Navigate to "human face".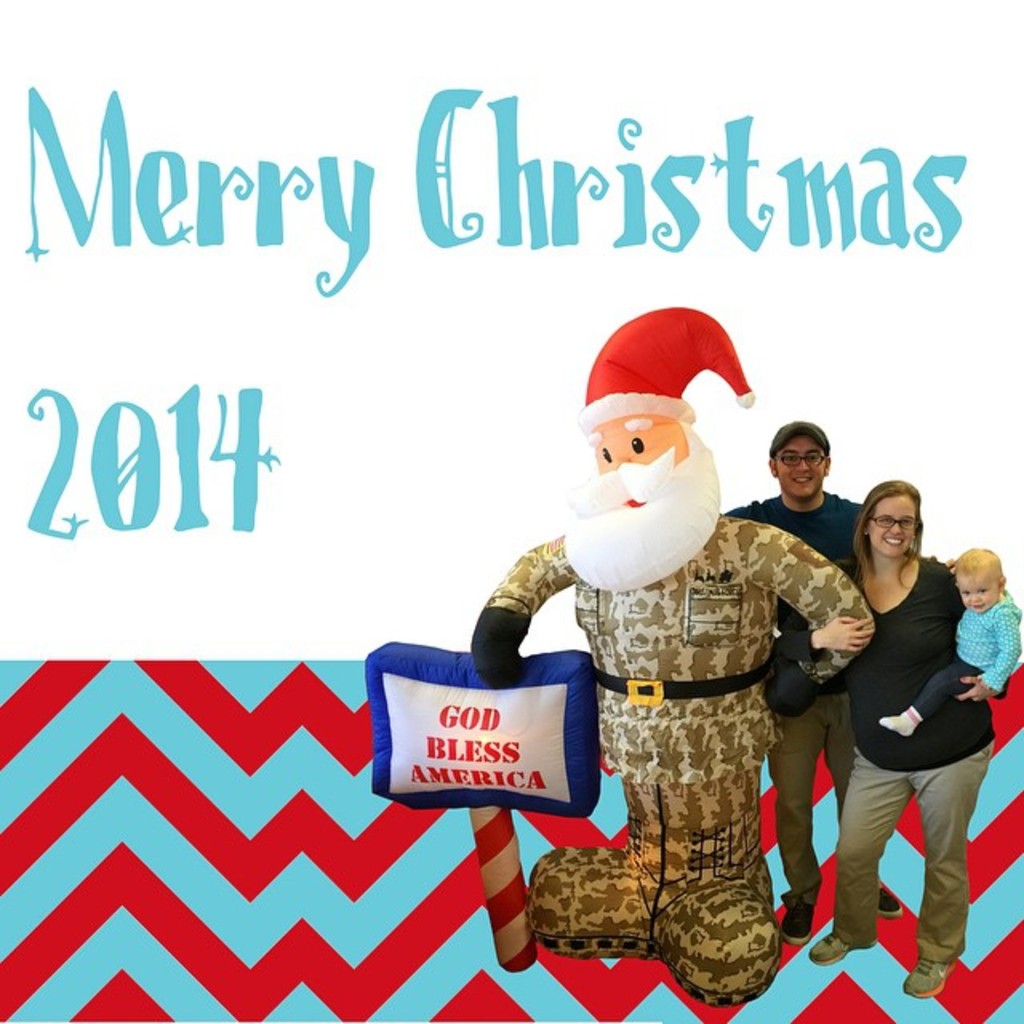
Navigation target: [x1=584, y1=406, x2=688, y2=520].
